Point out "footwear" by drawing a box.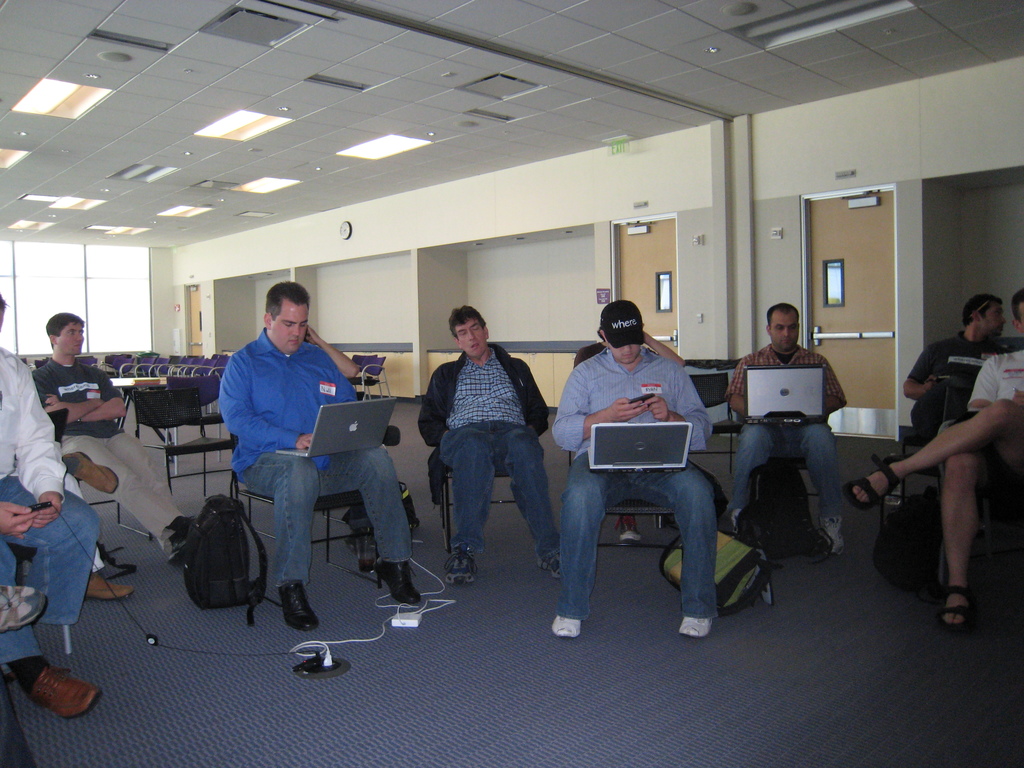
detection(937, 583, 964, 627).
